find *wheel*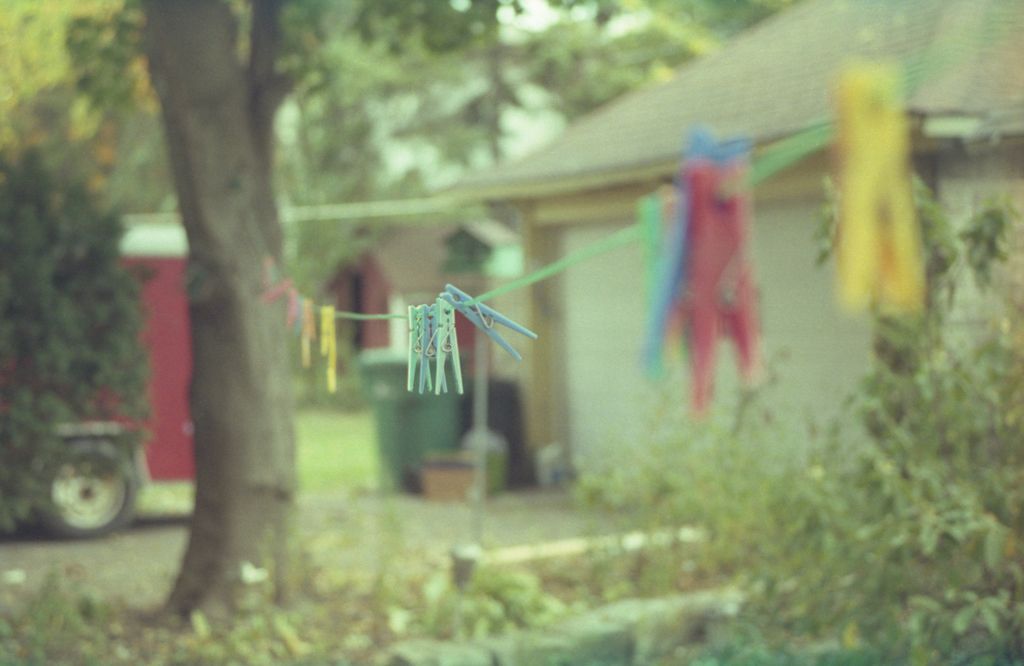
region(24, 445, 132, 541)
